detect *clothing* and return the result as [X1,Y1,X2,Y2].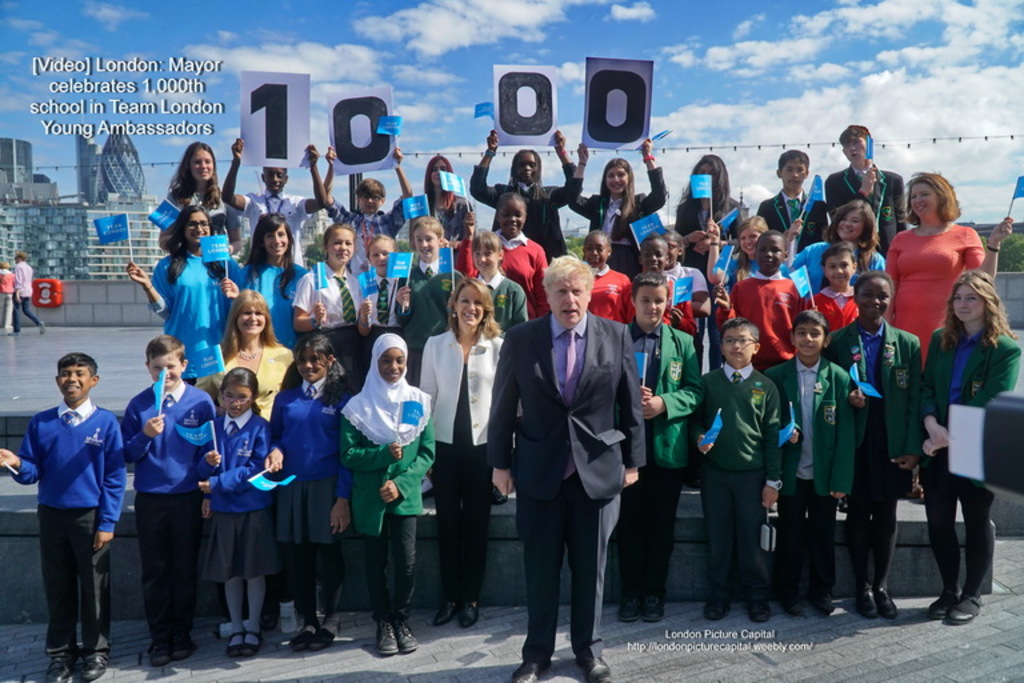
[453,232,547,305].
